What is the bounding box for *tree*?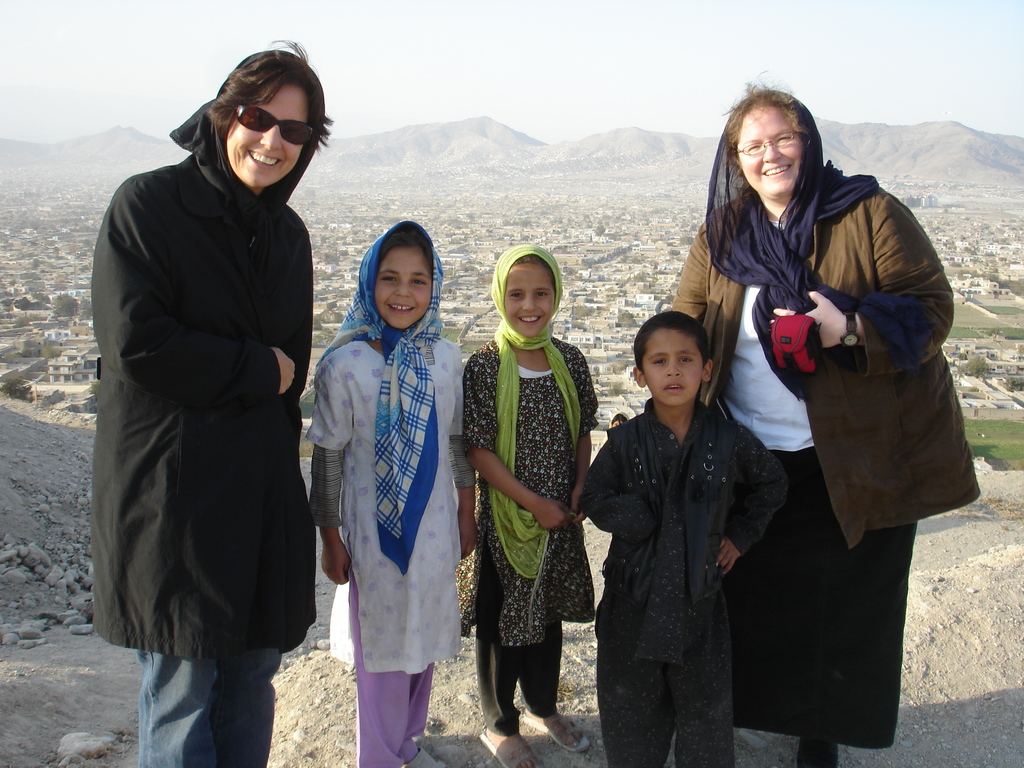
1004/376/1023/389.
